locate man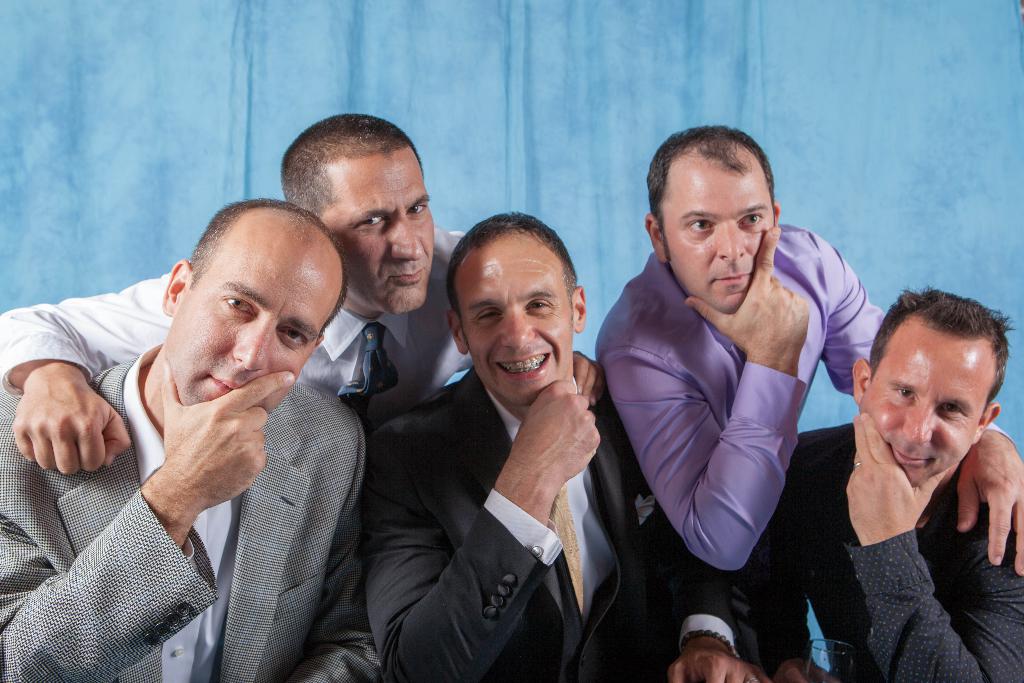
360/210/769/682
